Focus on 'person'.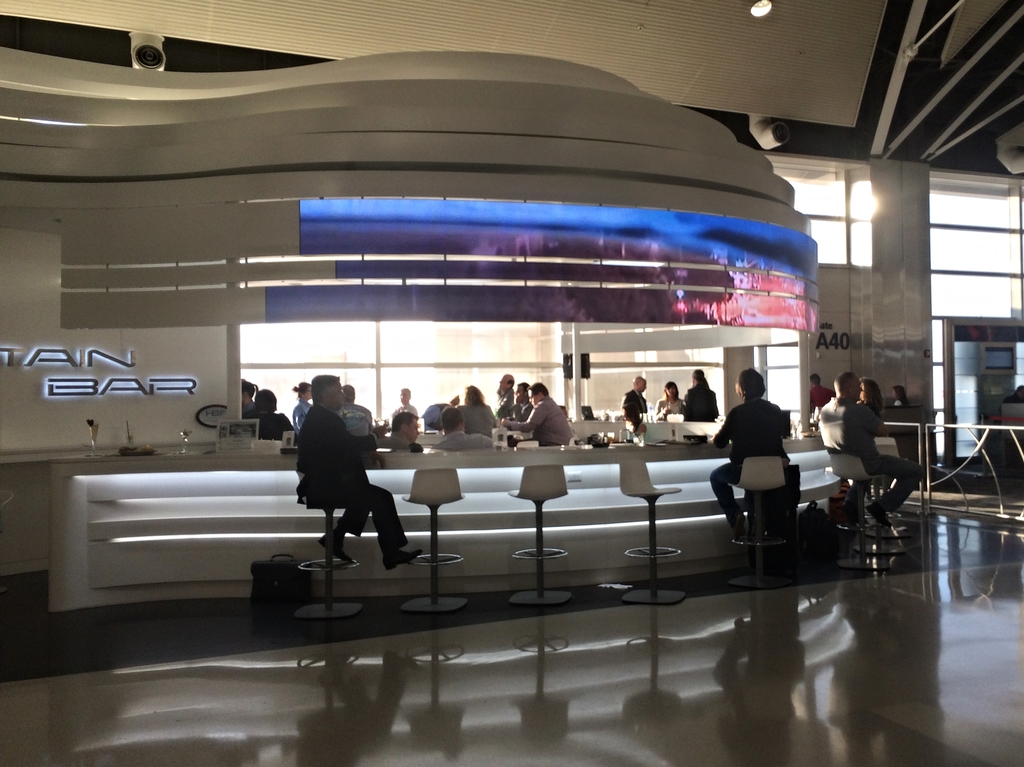
Focused at (812, 370, 835, 409).
